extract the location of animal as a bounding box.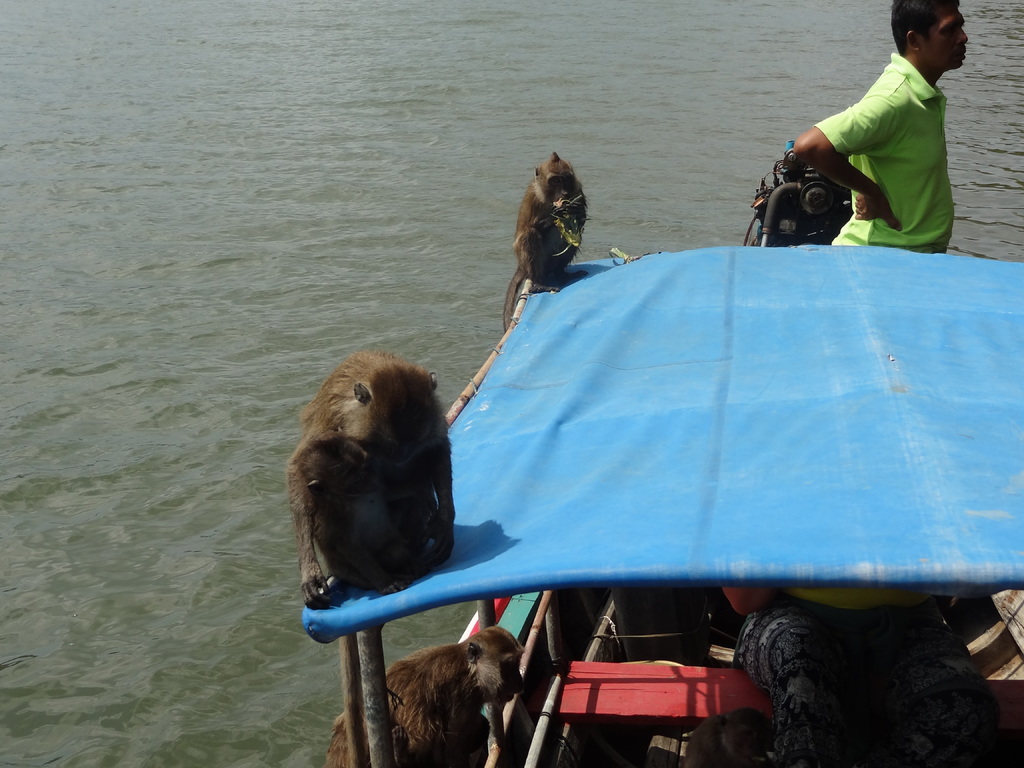
<box>501,152,594,330</box>.
